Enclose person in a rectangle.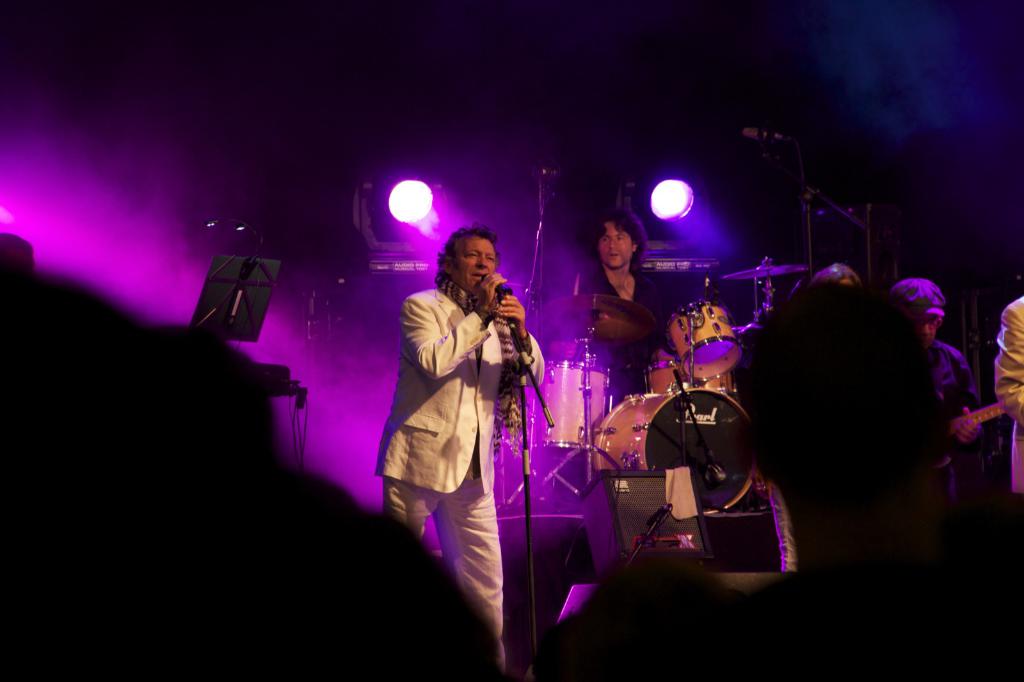
bbox=(889, 274, 979, 495).
